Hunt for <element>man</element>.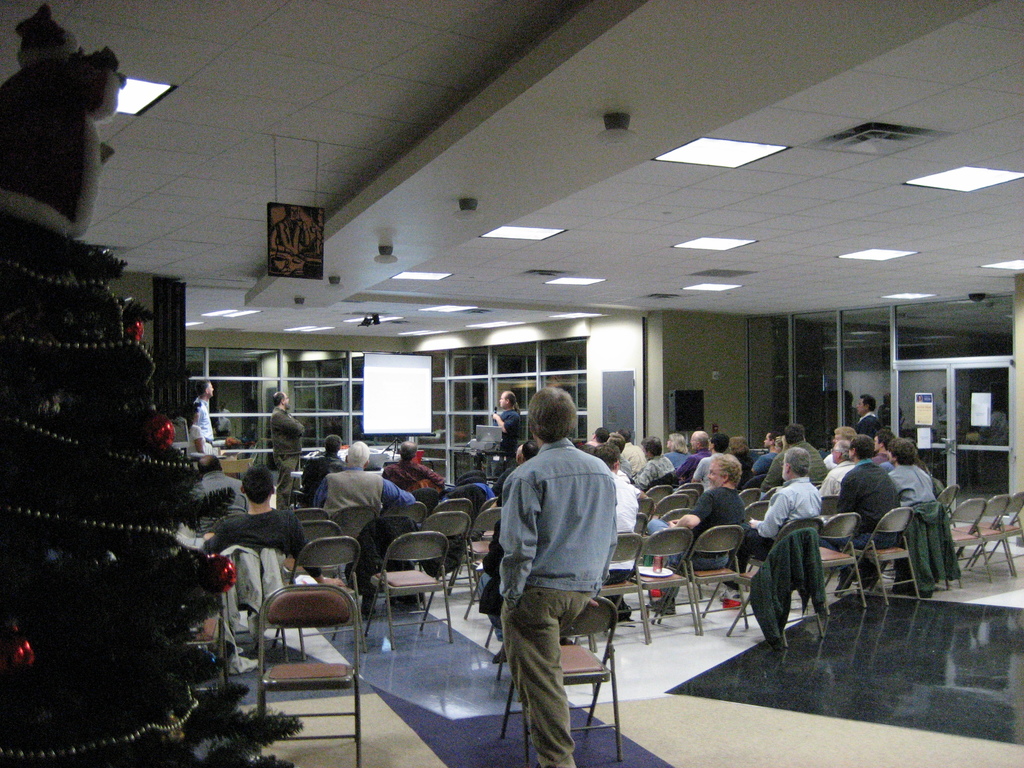
Hunted down at locate(385, 444, 449, 499).
